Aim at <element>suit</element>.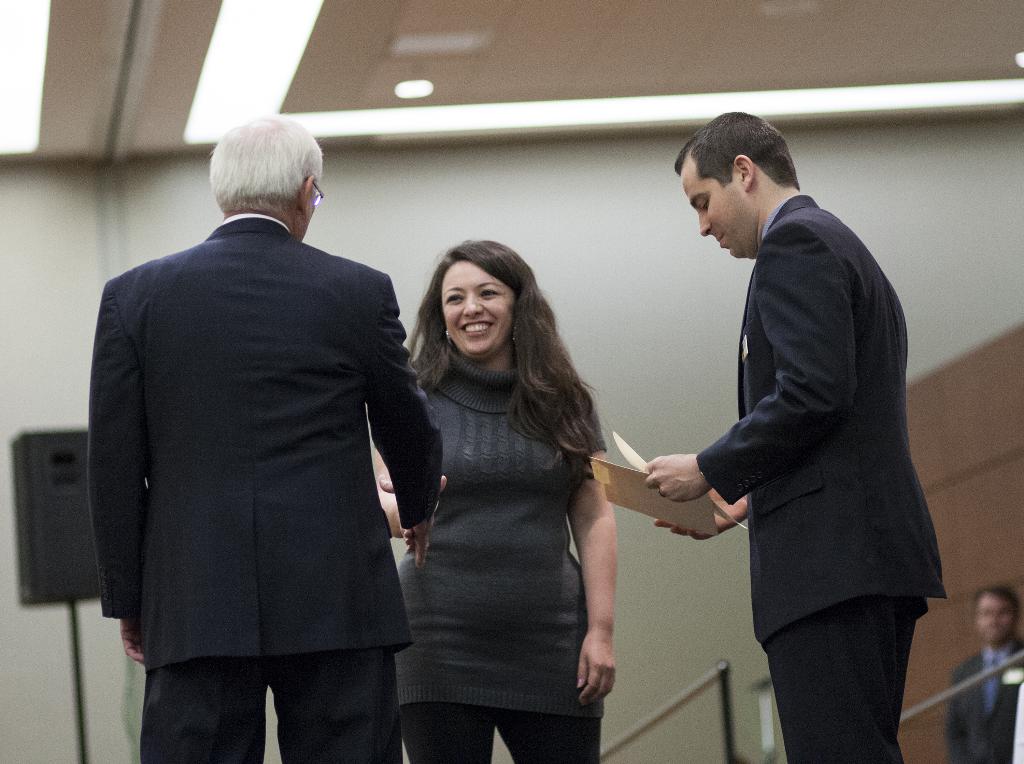
Aimed at crop(652, 148, 948, 745).
